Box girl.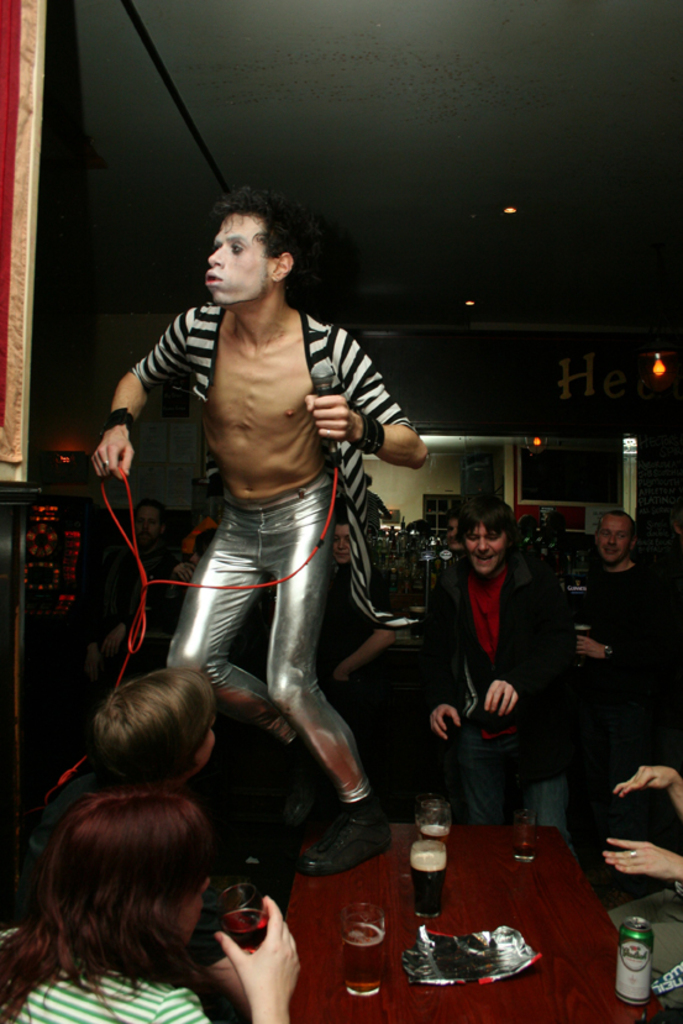
x1=0 y1=791 x2=304 y2=1023.
